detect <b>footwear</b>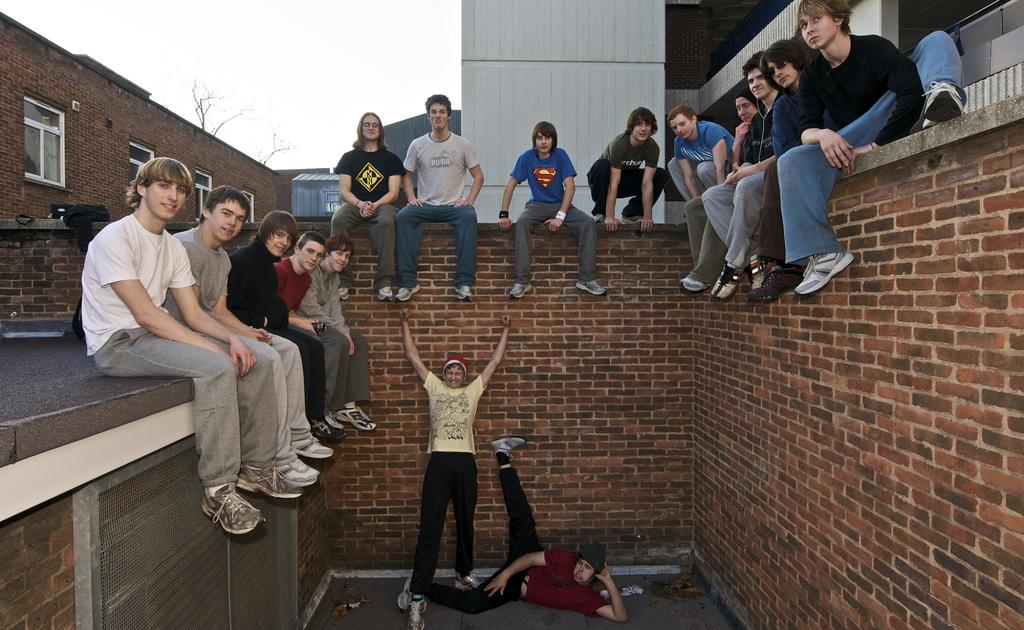
311 414 333 441
